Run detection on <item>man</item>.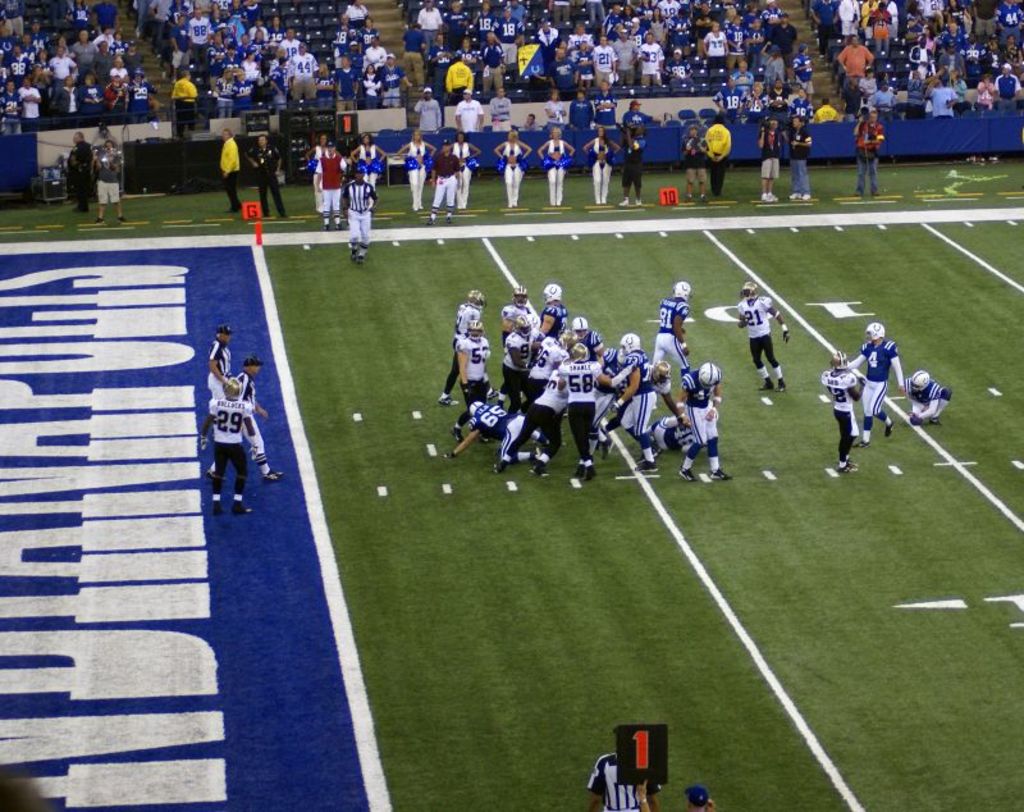
Result: [x1=269, y1=56, x2=287, y2=120].
